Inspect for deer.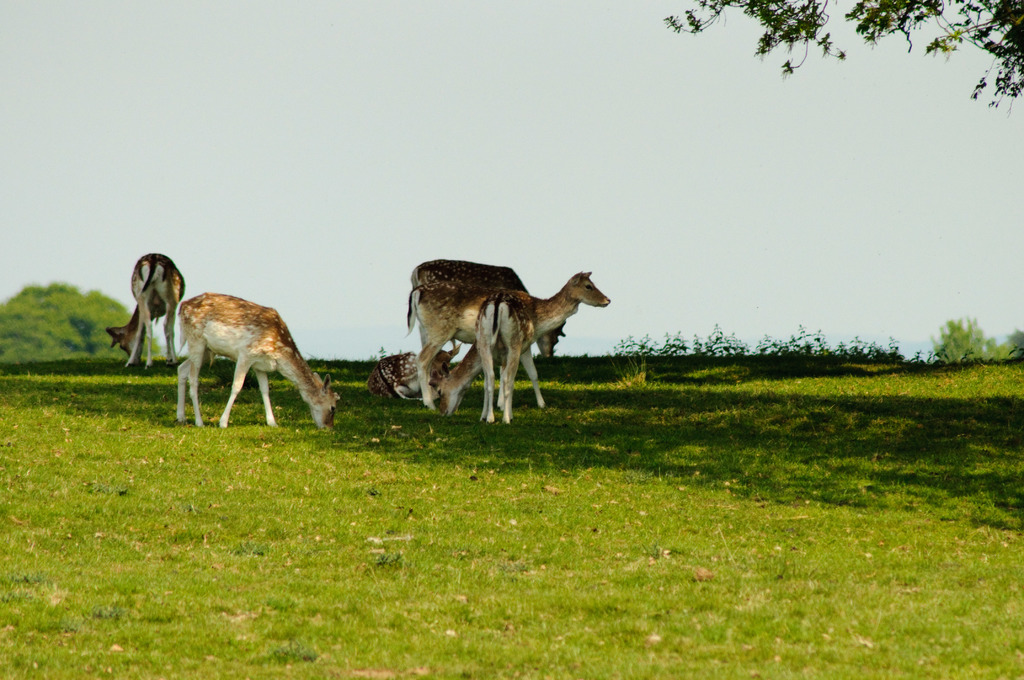
Inspection: select_region(406, 269, 612, 410).
